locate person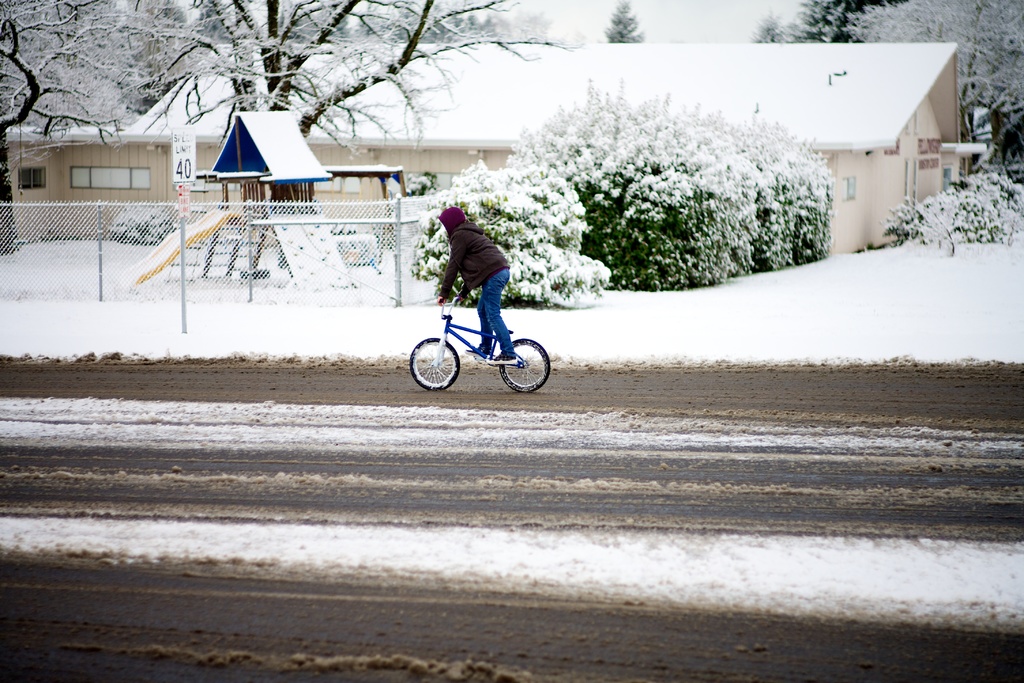
bbox=[438, 202, 522, 368]
